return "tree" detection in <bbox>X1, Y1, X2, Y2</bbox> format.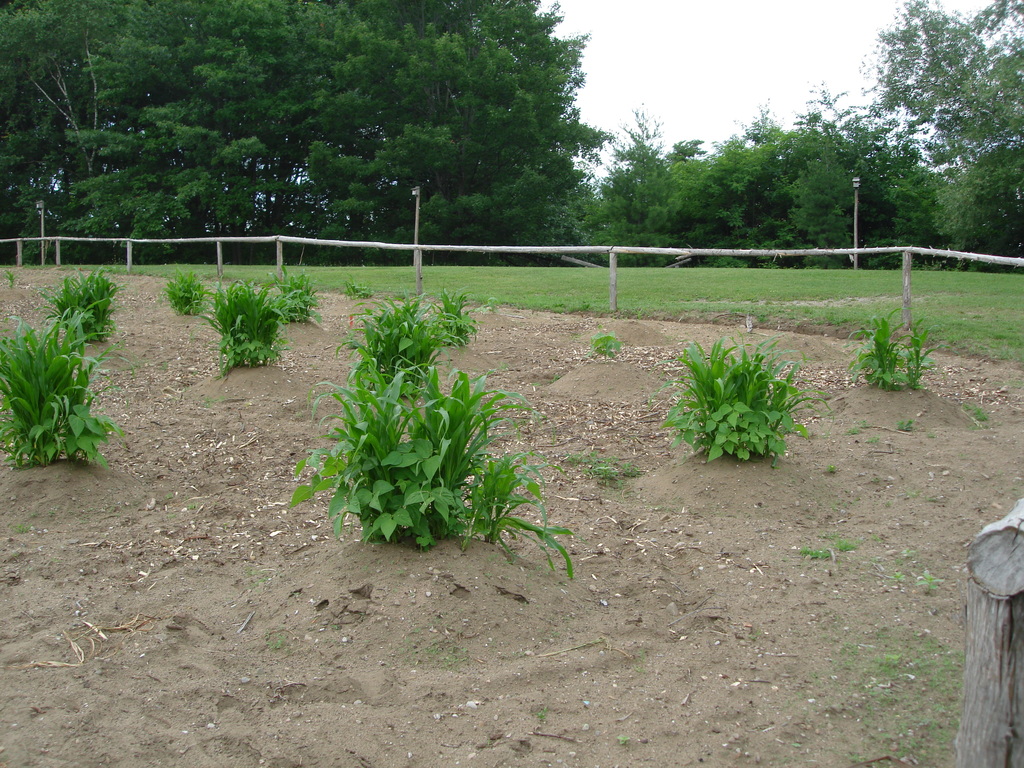
<bbox>649, 104, 879, 266</bbox>.
